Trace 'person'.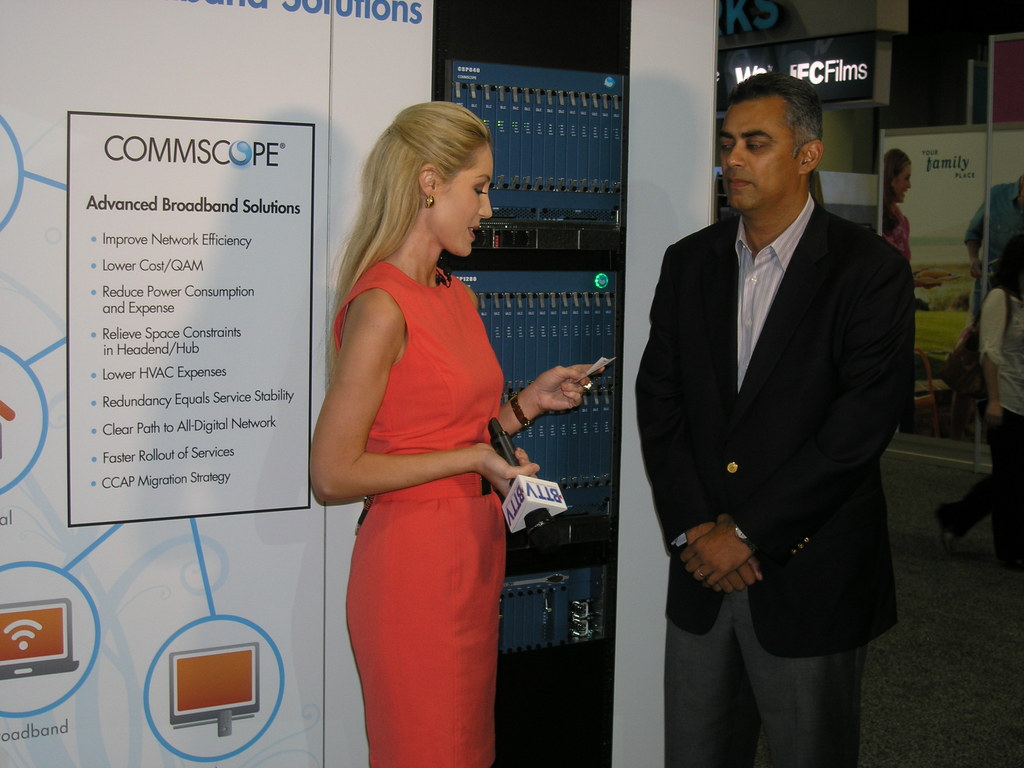
Traced to <box>959,170,1023,447</box>.
